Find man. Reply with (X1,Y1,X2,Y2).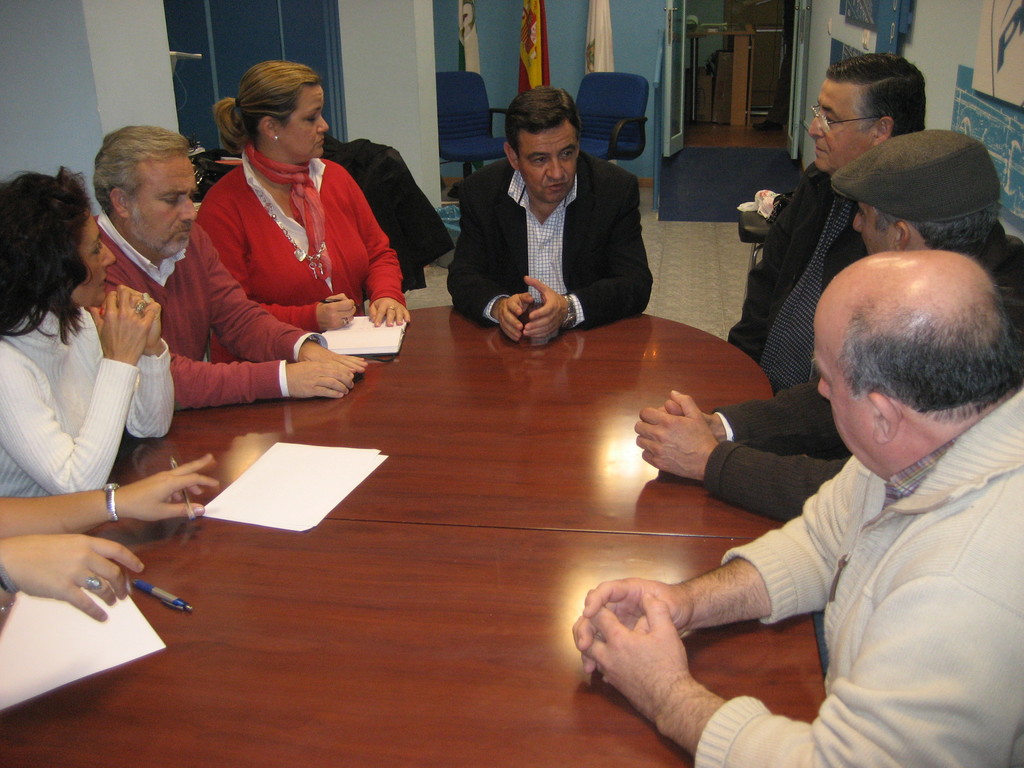
(82,119,367,401).
